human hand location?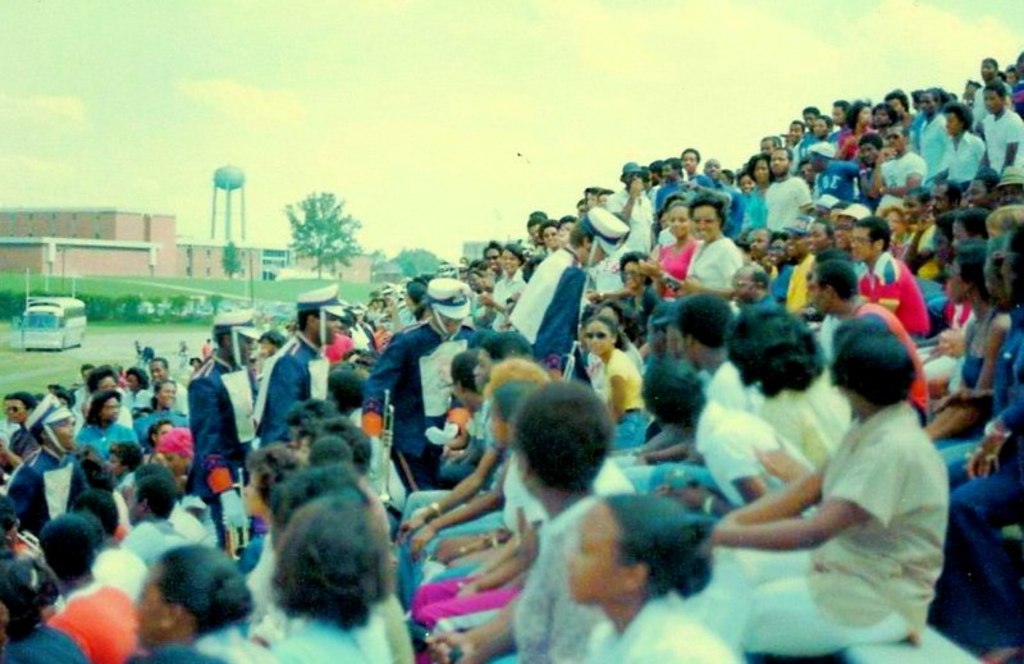
(x1=477, y1=292, x2=495, y2=308)
